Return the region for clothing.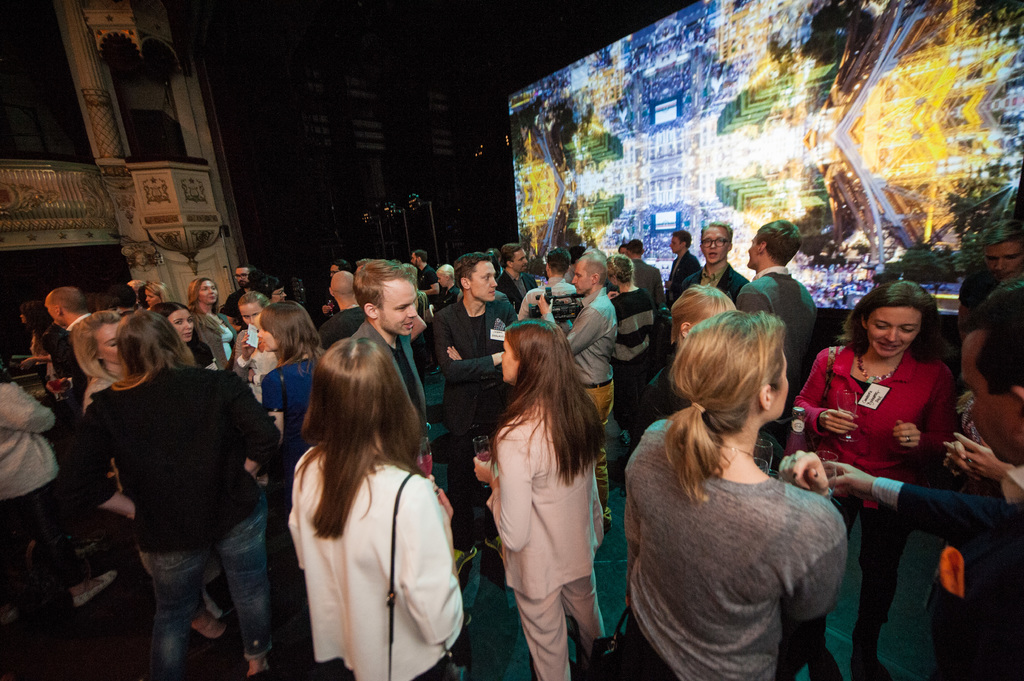
{"x1": 618, "y1": 273, "x2": 649, "y2": 355}.
